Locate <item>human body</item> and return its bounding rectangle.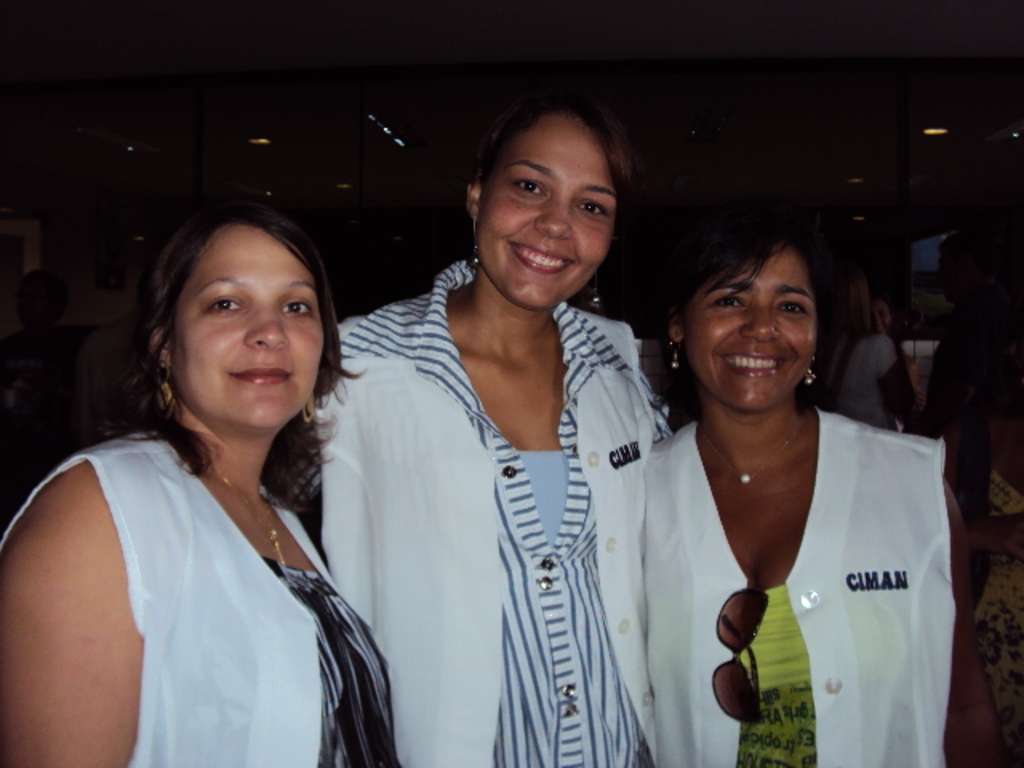
<bbox>645, 403, 998, 766</bbox>.
